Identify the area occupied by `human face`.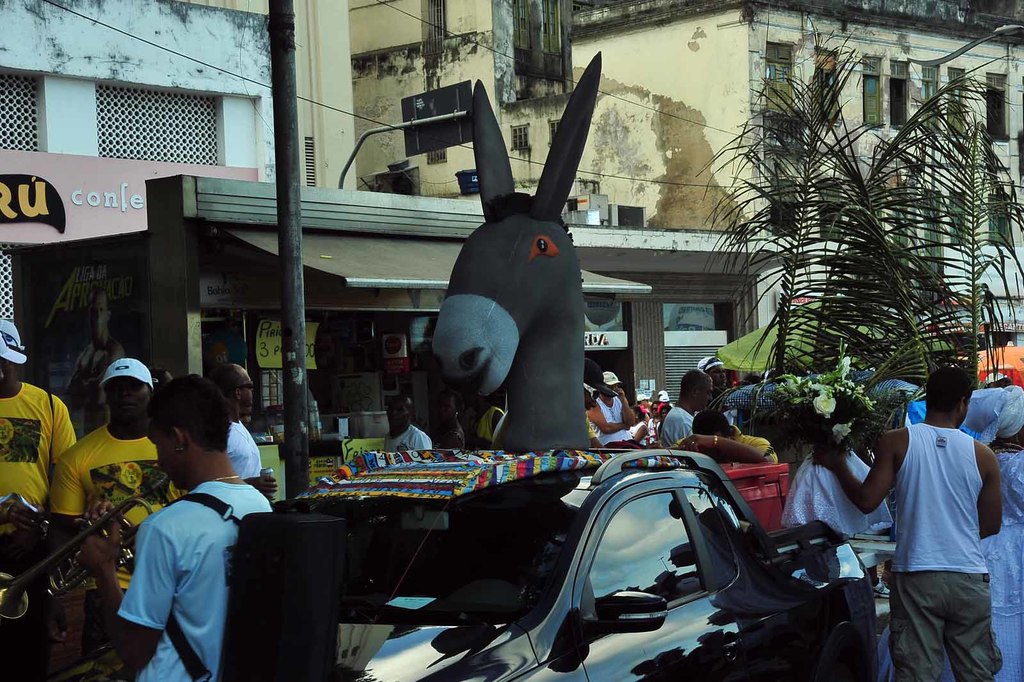
Area: 692, 377, 716, 409.
